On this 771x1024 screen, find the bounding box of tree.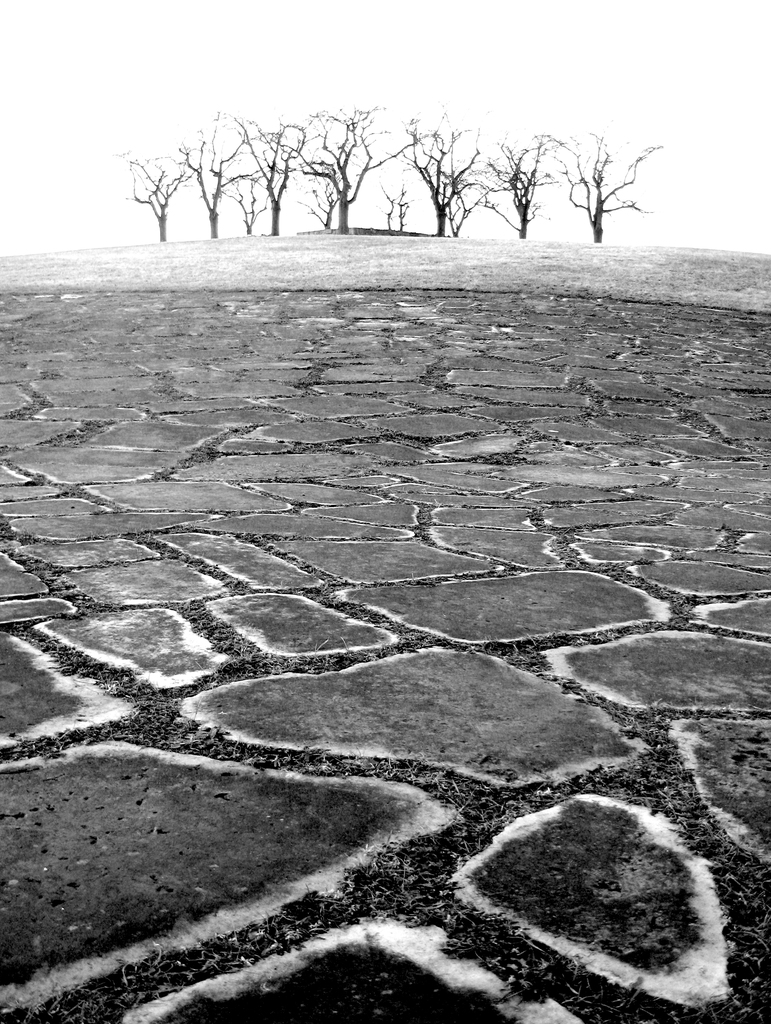
Bounding box: <box>225,109,309,235</box>.
